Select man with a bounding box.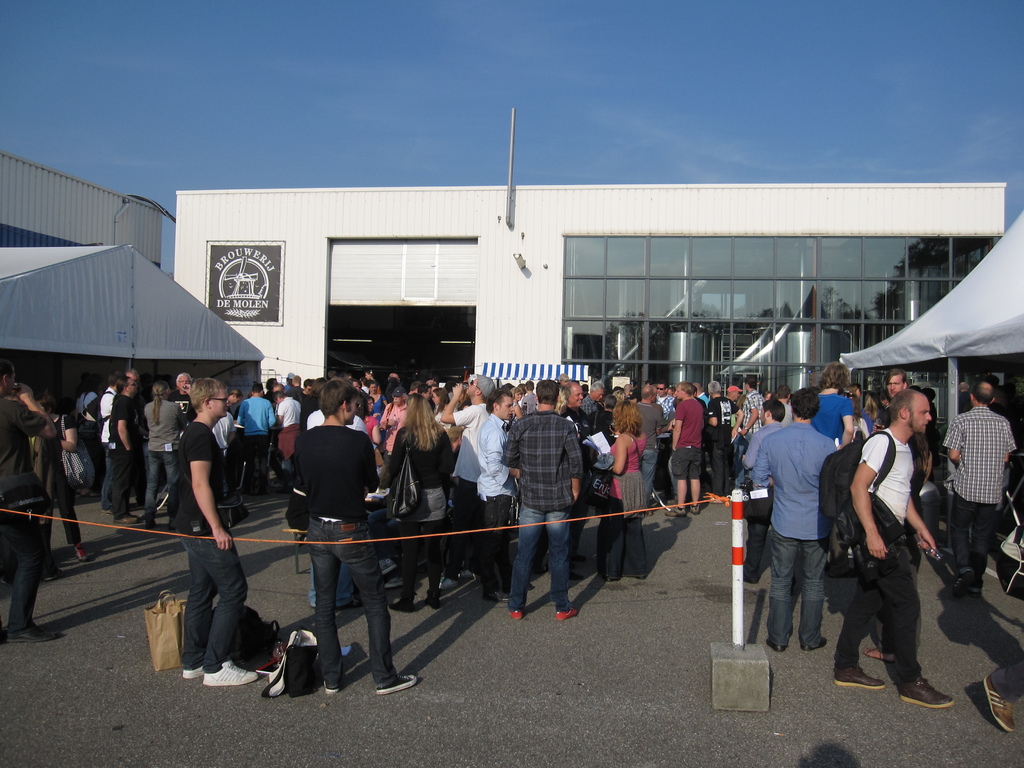
380 388 412 484.
